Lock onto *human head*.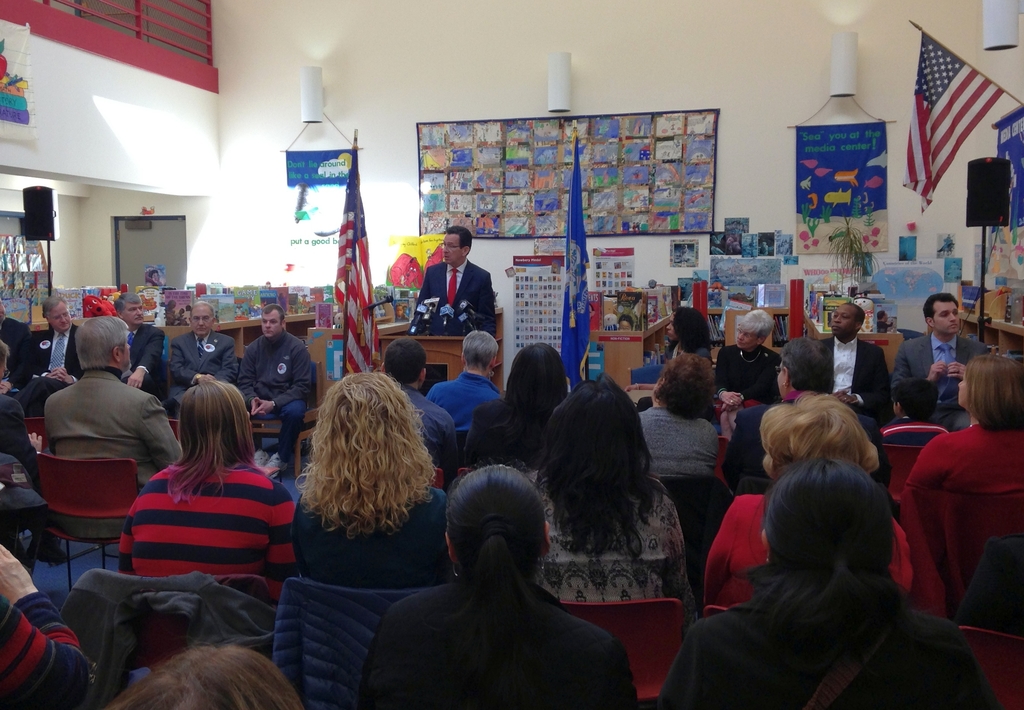
Locked: box(505, 341, 564, 401).
